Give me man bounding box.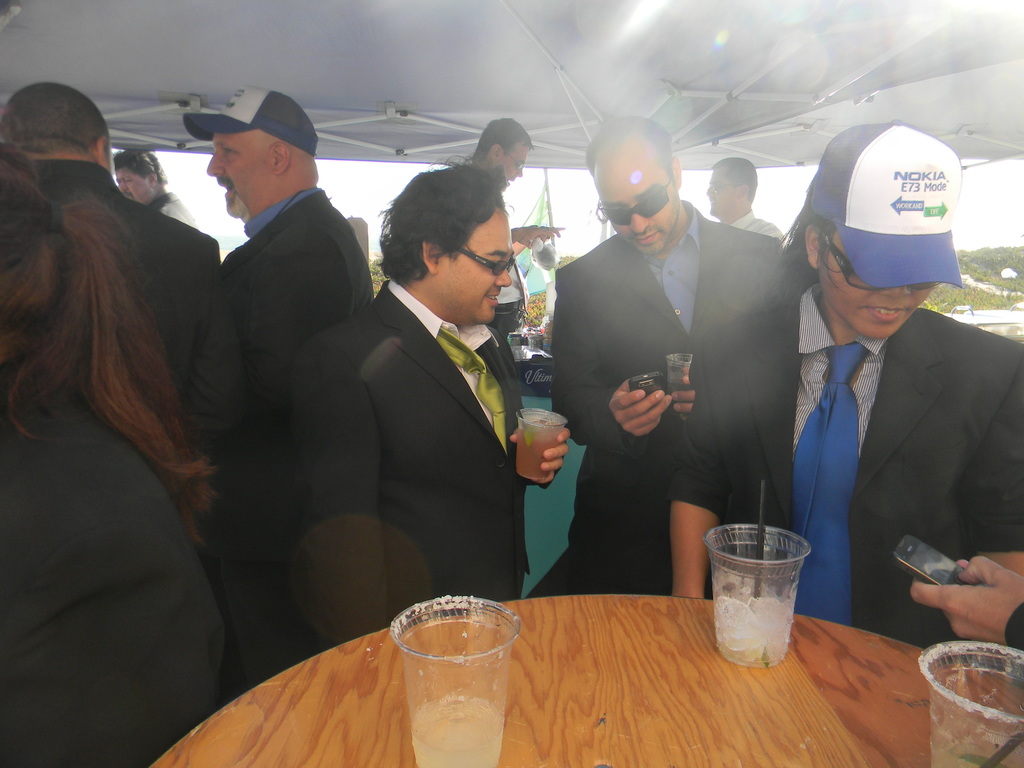
locate(708, 157, 786, 241).
